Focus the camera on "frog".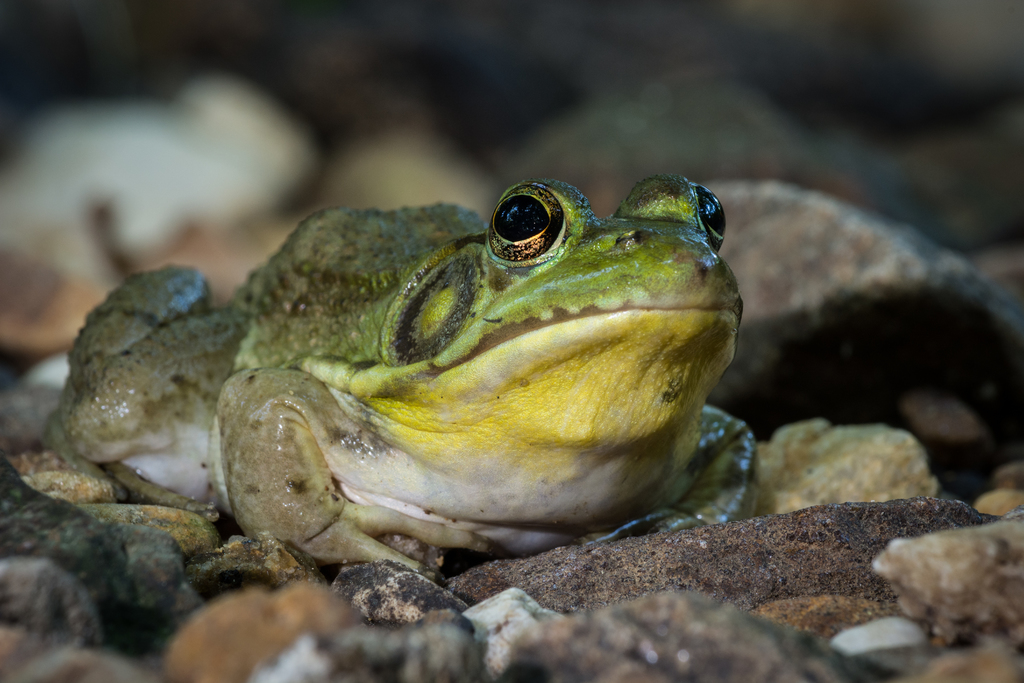
Focus region: 44, 179, 764, 568.
